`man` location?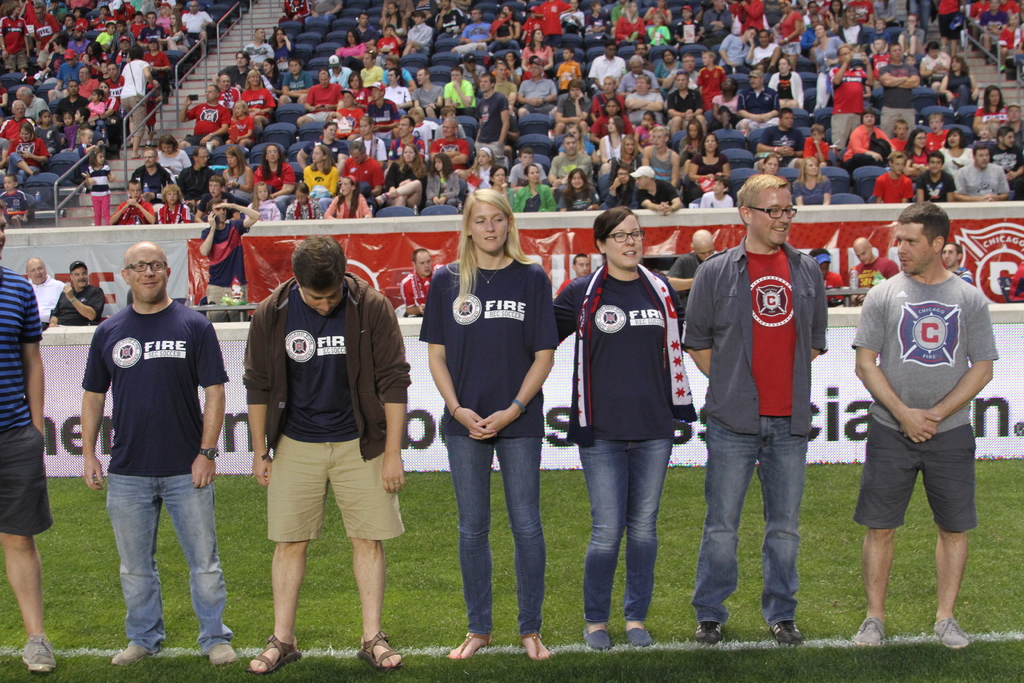
x1=411 y1=66 x2=445 y2=120
